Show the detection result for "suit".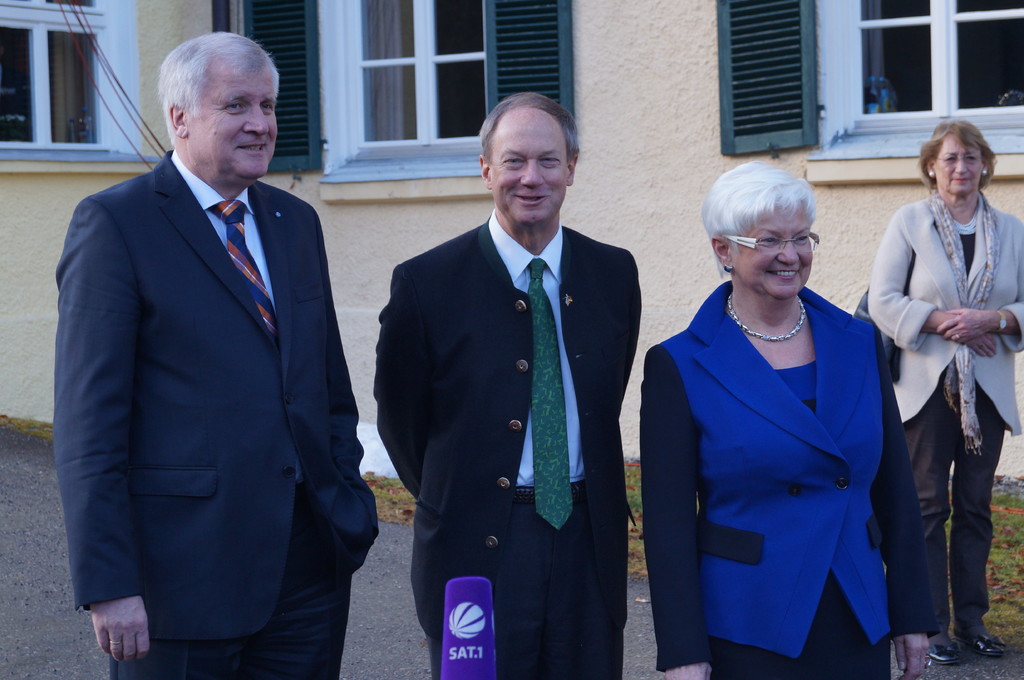
pyautogui.locateOnScreen(52, 150, 378, 679).
